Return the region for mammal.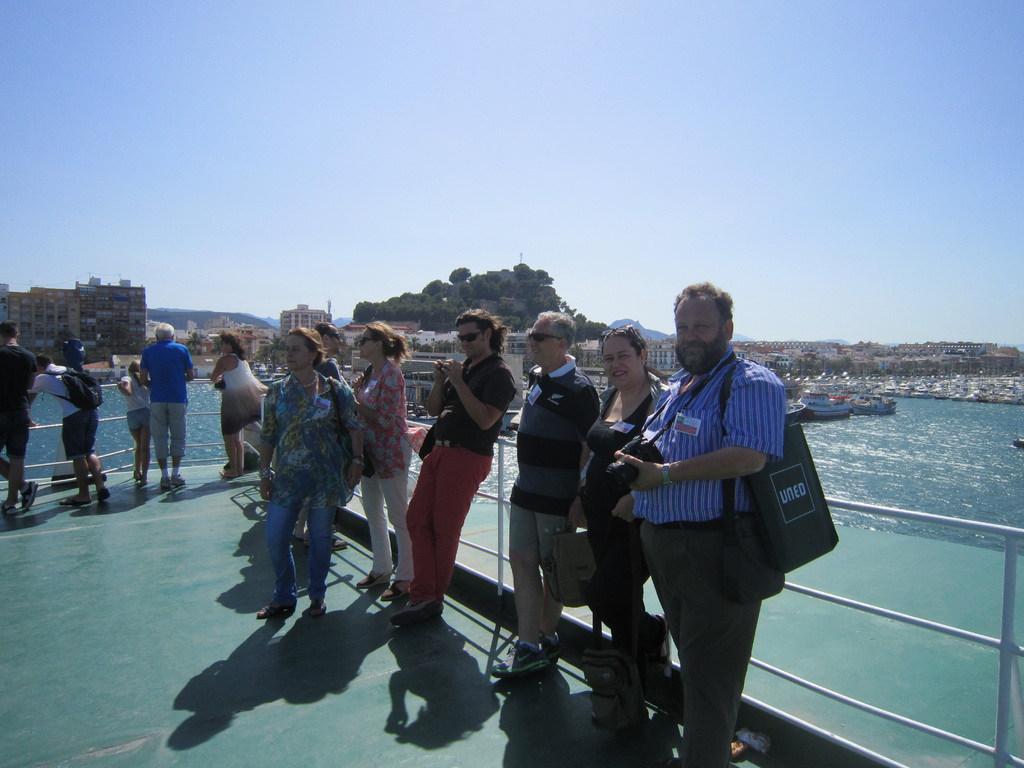
bbox(28, 348, 110, 500).
